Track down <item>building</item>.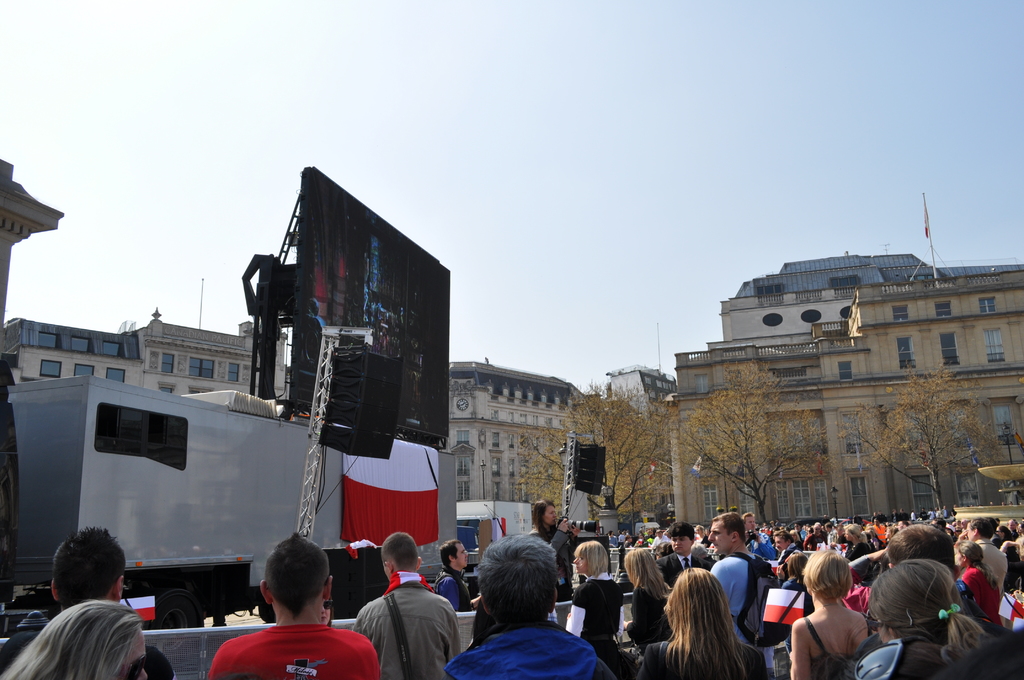
Tracked to select_region(0, 309, 586, 508).
